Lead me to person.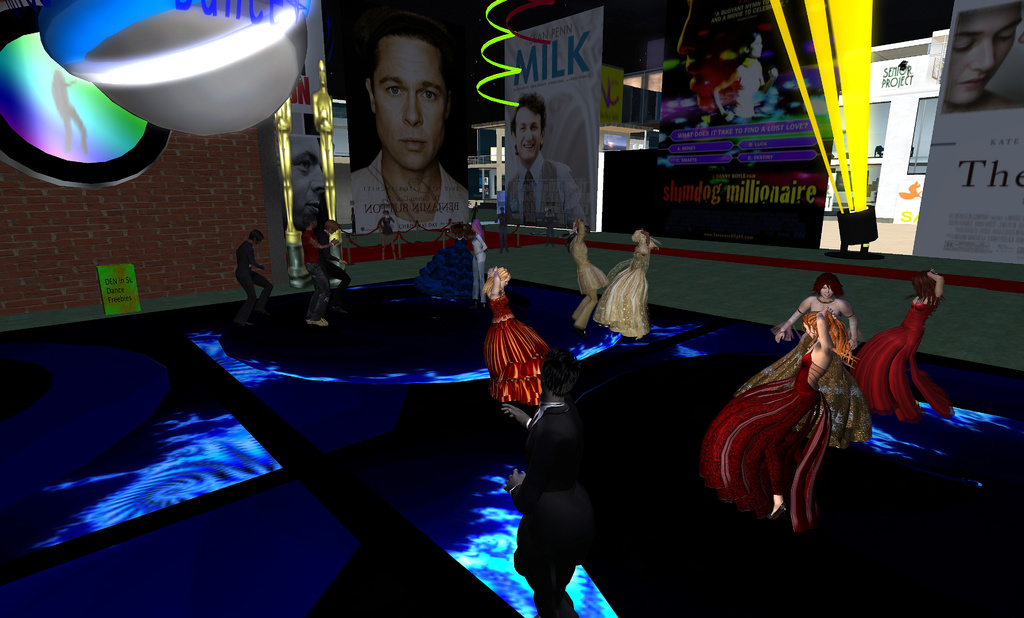
Lead to left=696, top=307, right=853, bottom=535.
